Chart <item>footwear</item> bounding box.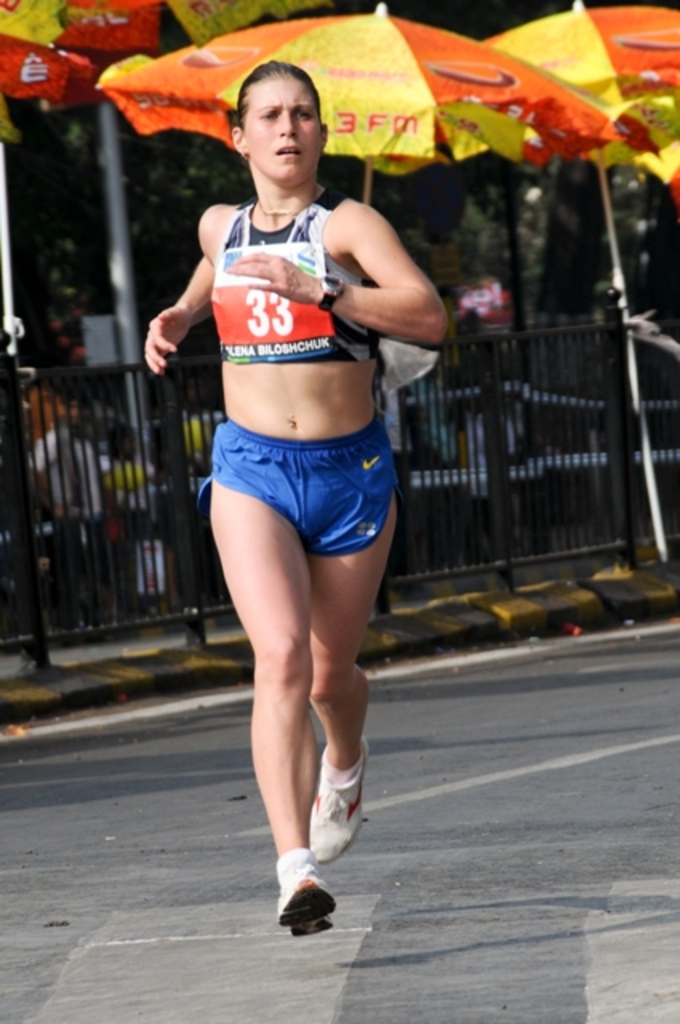
Charted: rect(307, 739, 366, 867).
